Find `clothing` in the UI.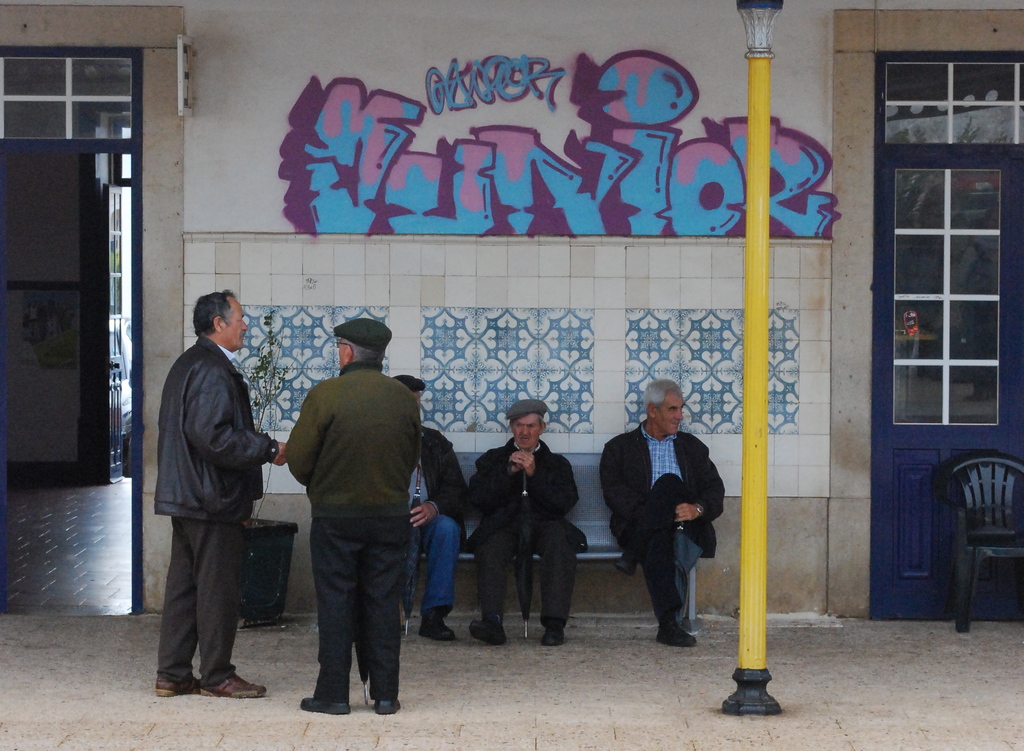
UI element at pyautogui.locateOnScreen(271, 317, 437, 719).
